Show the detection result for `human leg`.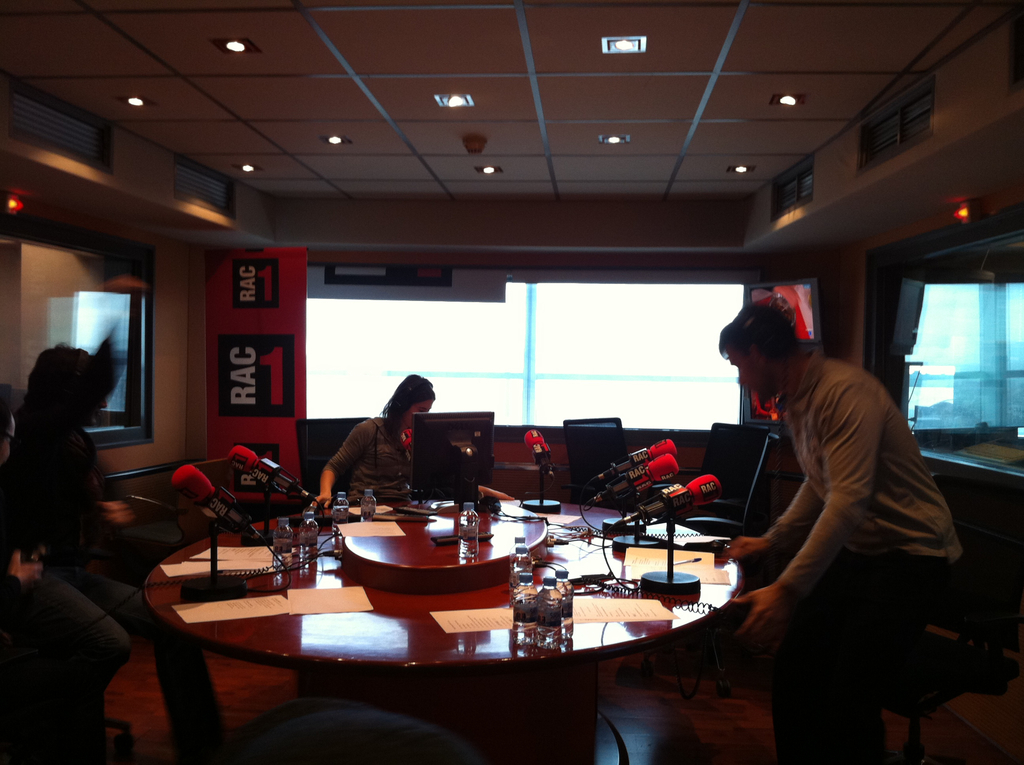
x1=26 y1=566 x2=132 y2=713.
